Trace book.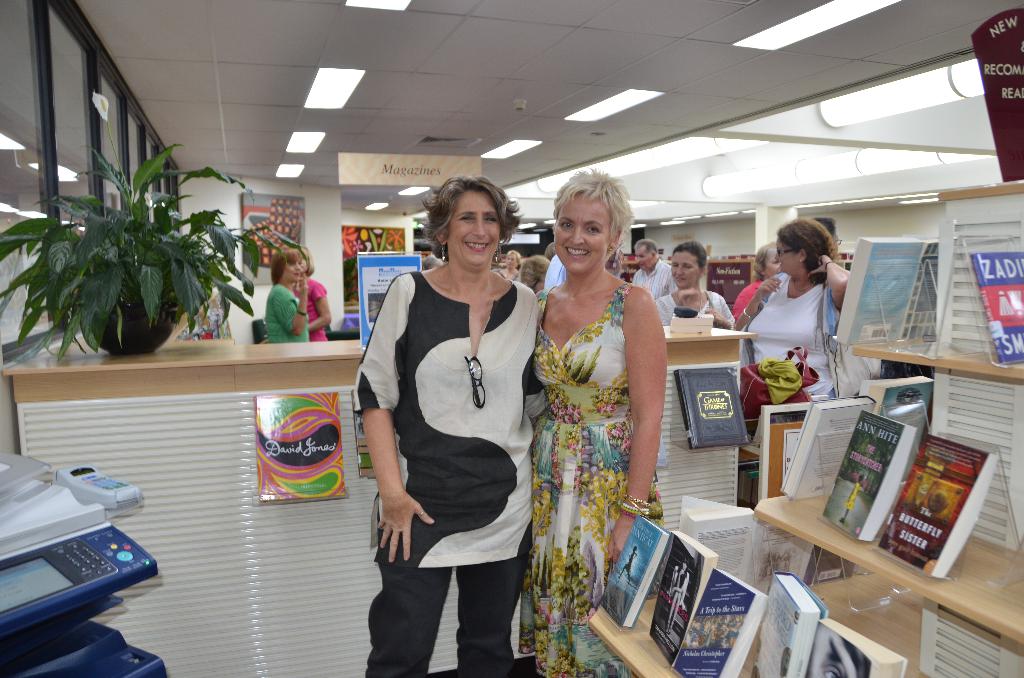
Traced to left=676, top=365, right=746, bottom=445.
